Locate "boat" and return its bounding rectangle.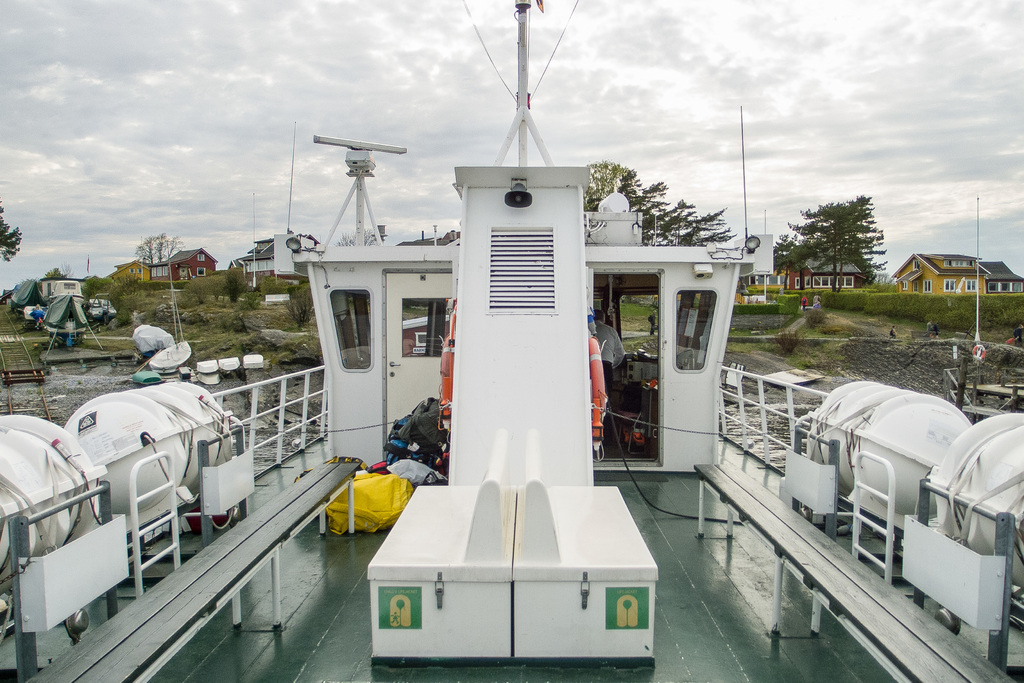
(left=0, top=0, right=1023, bottom=682).
